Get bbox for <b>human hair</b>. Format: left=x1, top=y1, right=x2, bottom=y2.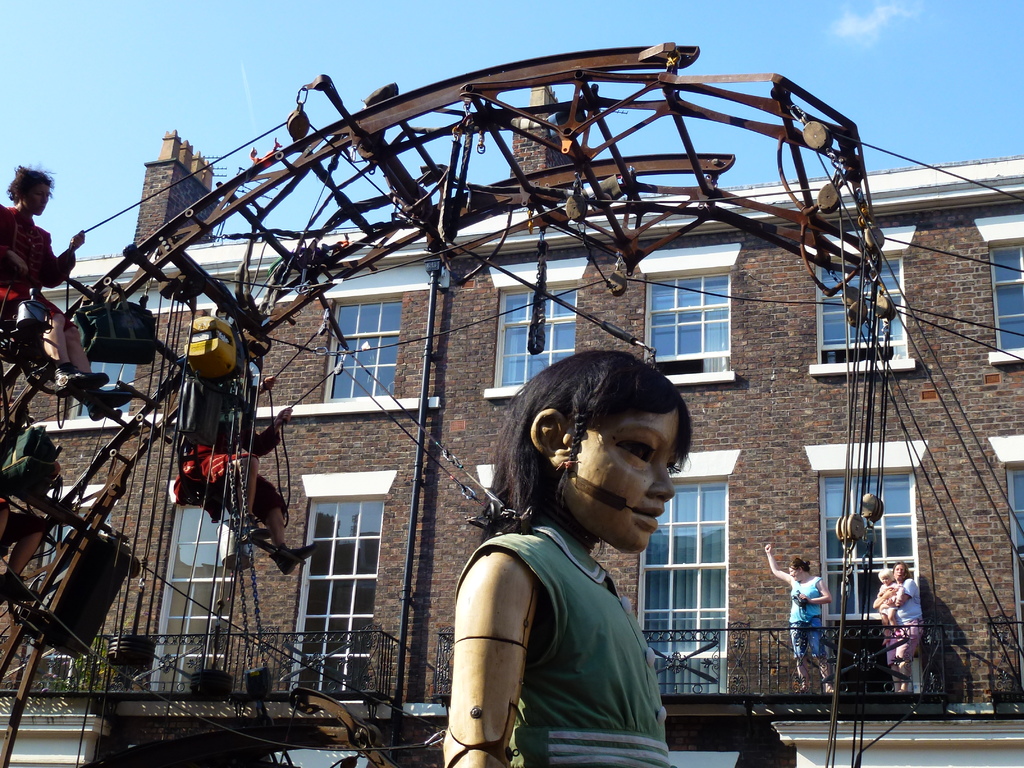
left=878, top=564, right=892, bottom=577.
